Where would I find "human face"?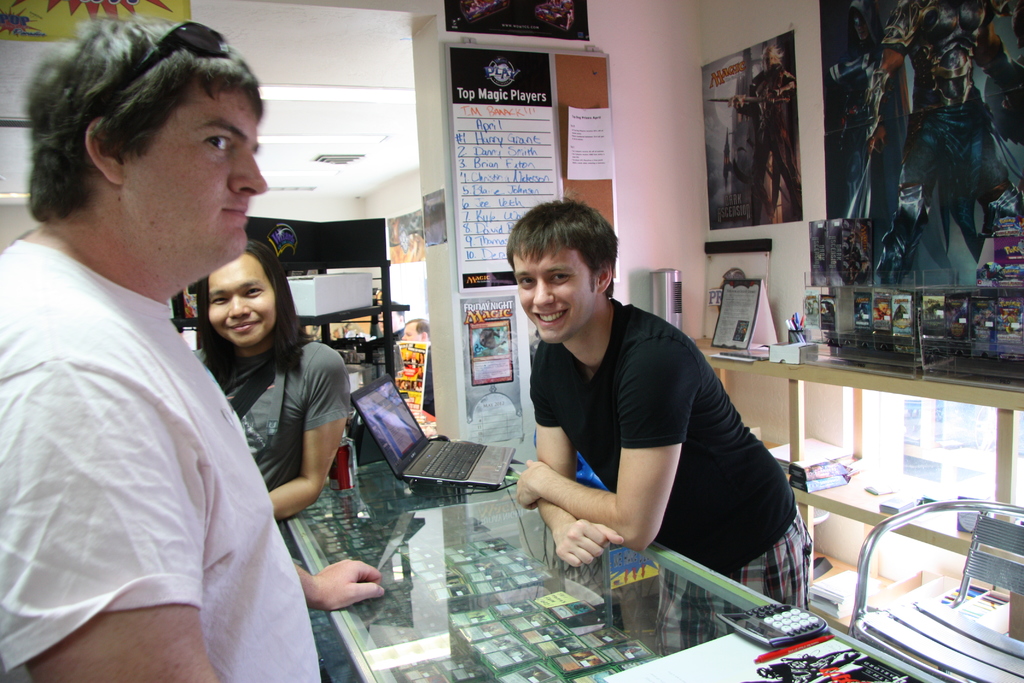
At bbox=[404, 321, 421, 341].
